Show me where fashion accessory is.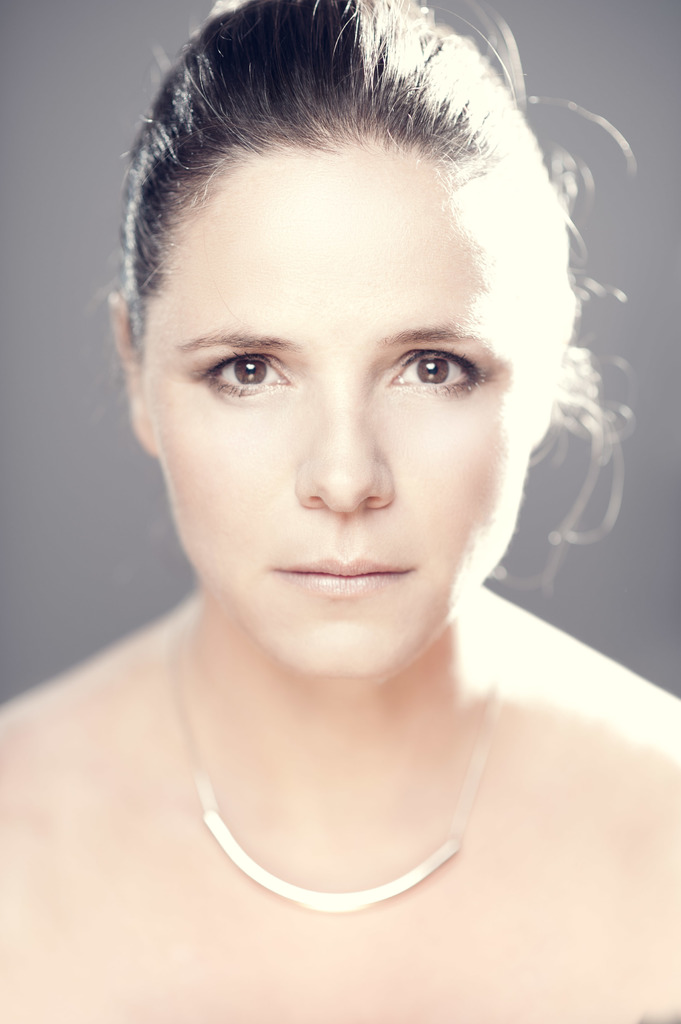
fashion accessory is at <box>168,610,509,923</box>.
